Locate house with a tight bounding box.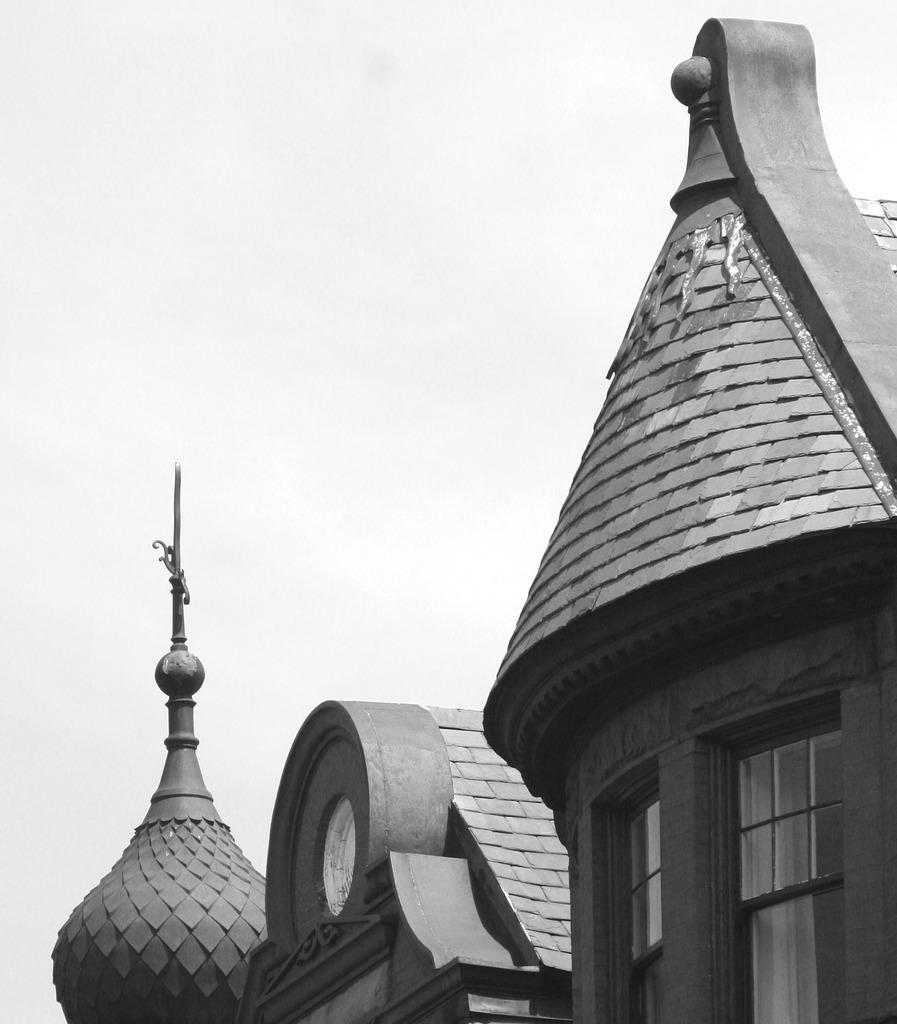
50,17,896,1023.
